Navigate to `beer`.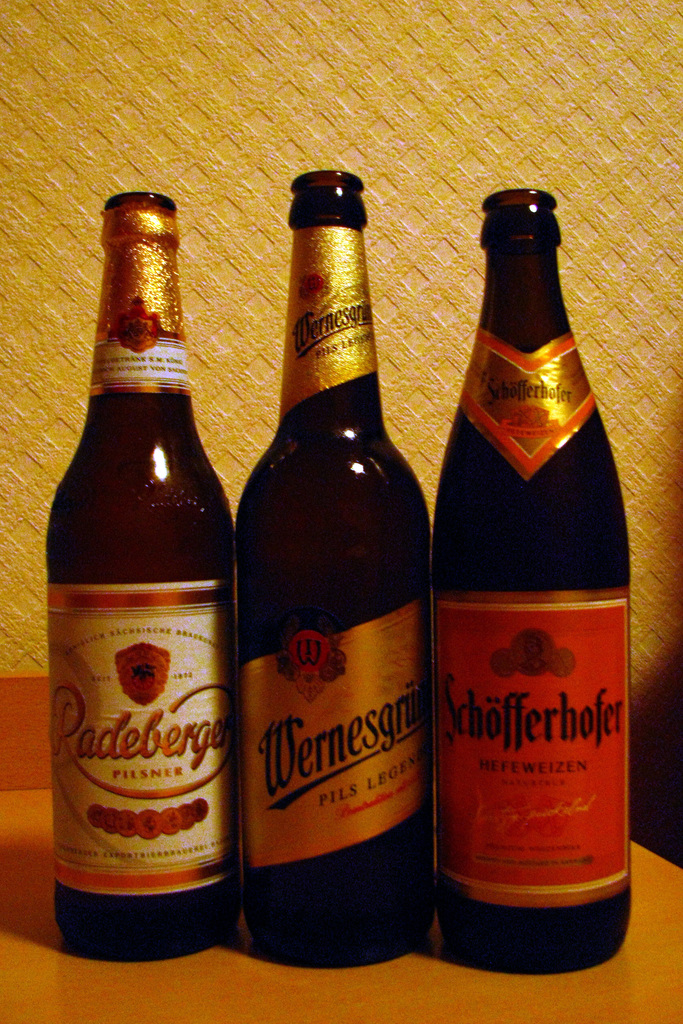
Navigation target: bbox=[48, 181, 239, 975].
